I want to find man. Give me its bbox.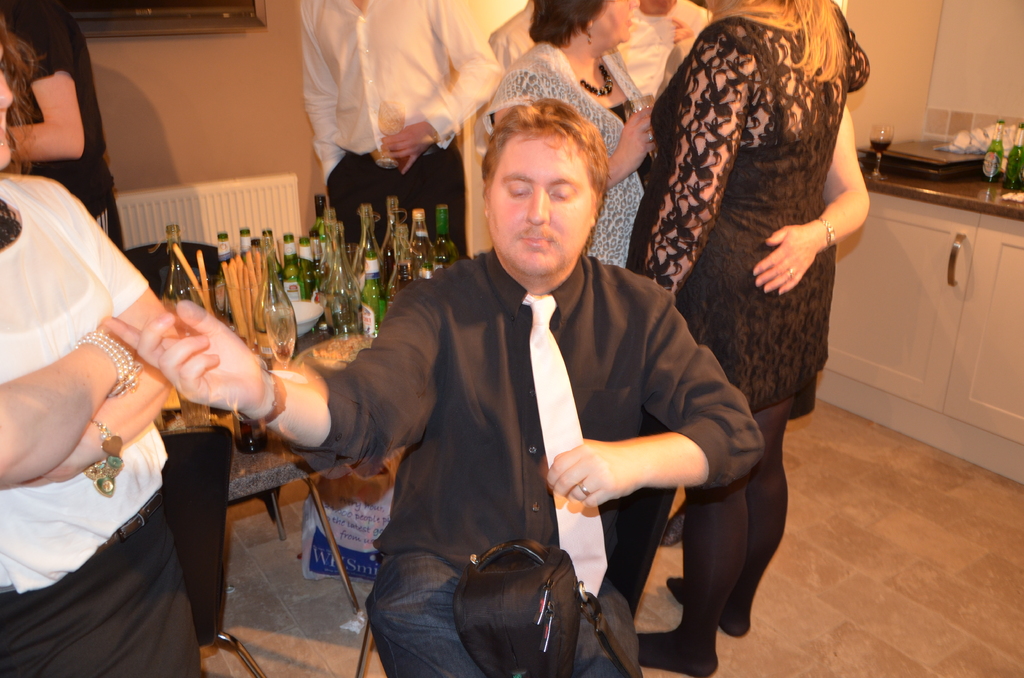
region(102, 96, 765, 677).
